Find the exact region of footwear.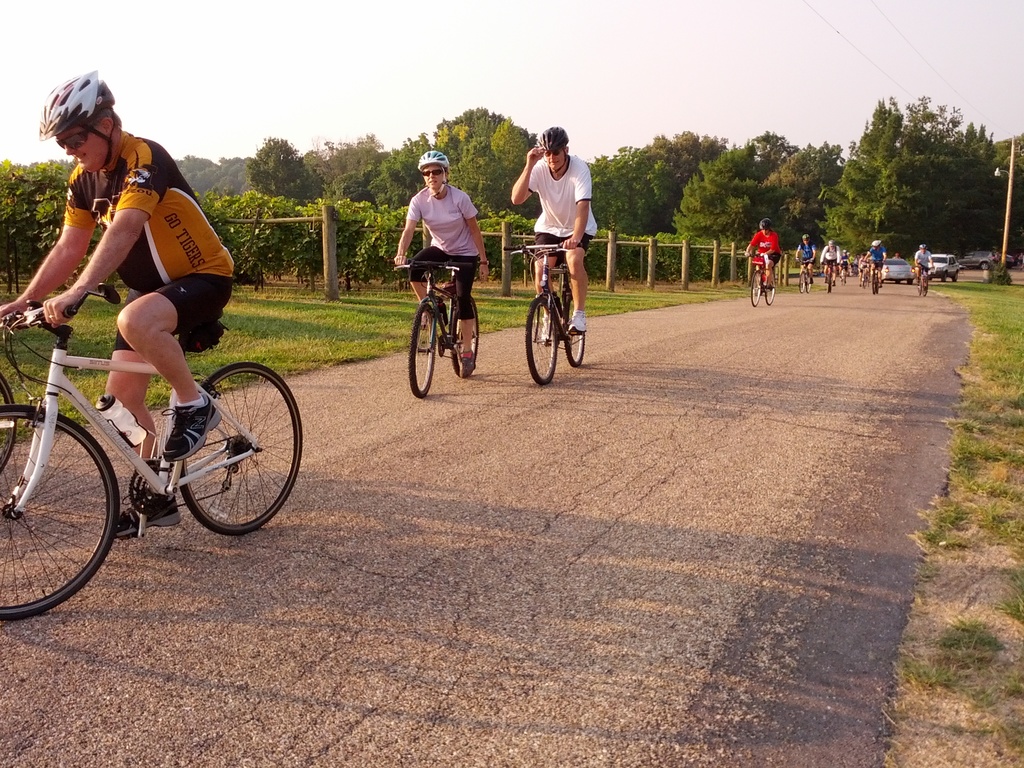
Exact region: {"left": 561, "top": 306, "right": 585, "bottom": 336}.
